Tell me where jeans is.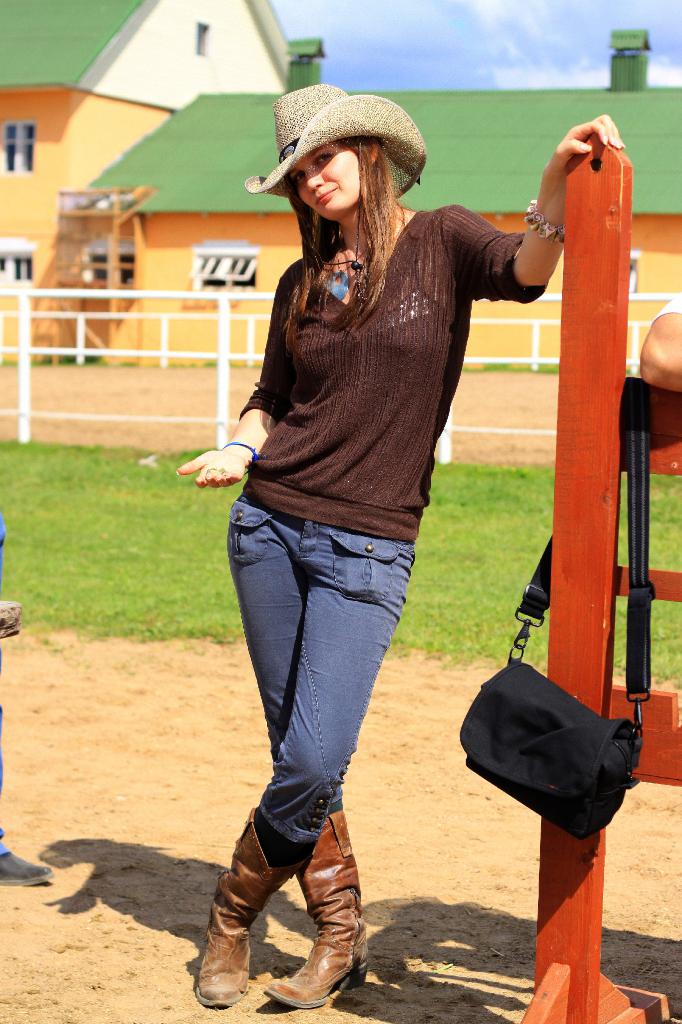
jeans is at left=0, top=502, right=8, bottom=847.
